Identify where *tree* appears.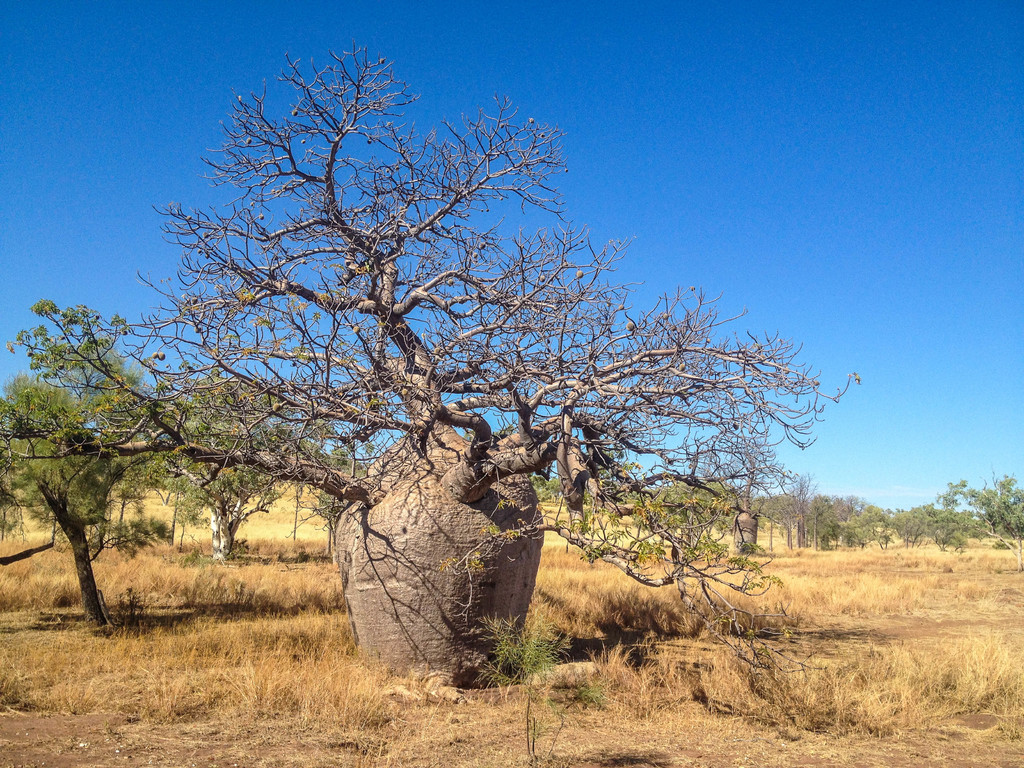
Appears at left=784, top=468, right=817, bottom=557.
